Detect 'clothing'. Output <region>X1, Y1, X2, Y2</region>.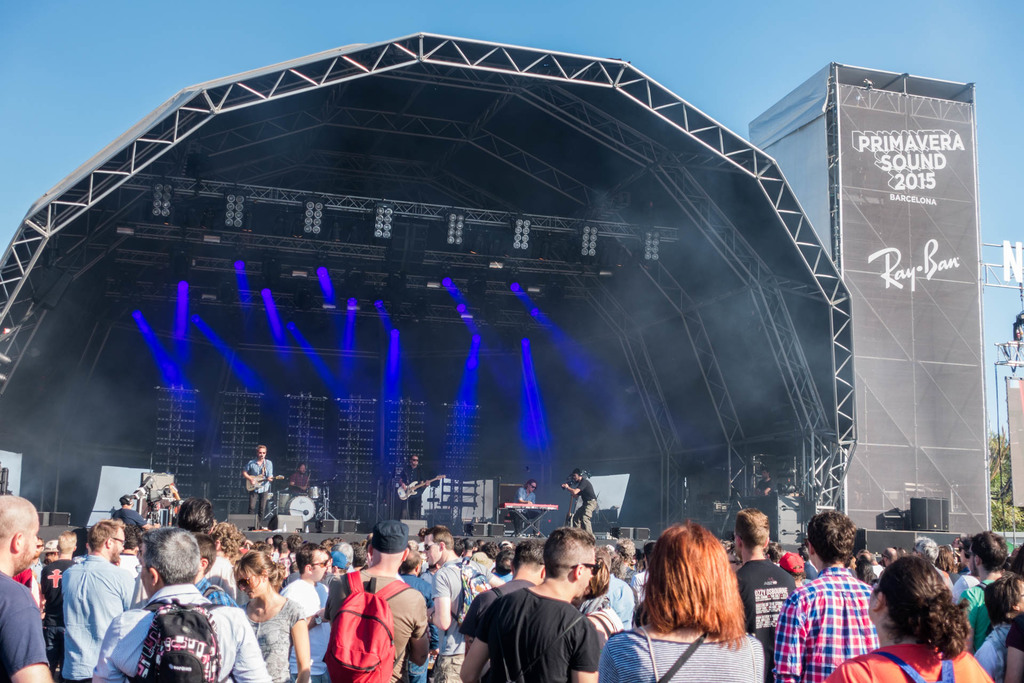
<region>38, 555, 79, 672</region>.
